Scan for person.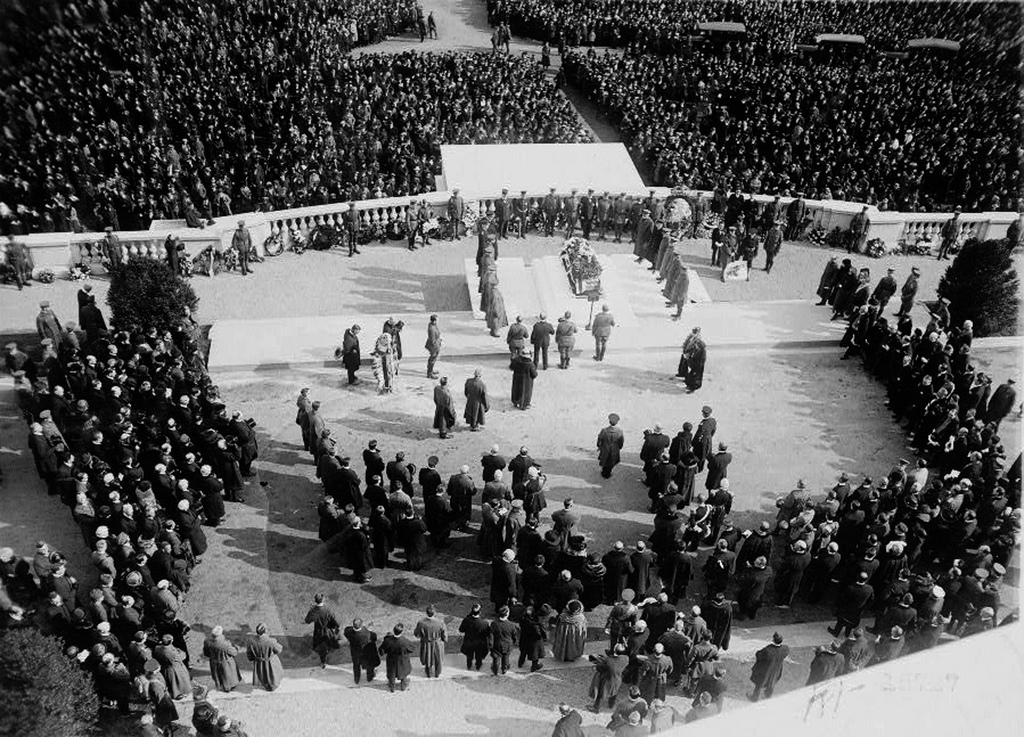
Scan result: <bbox>230, 222, 252, 274</bbox>.
